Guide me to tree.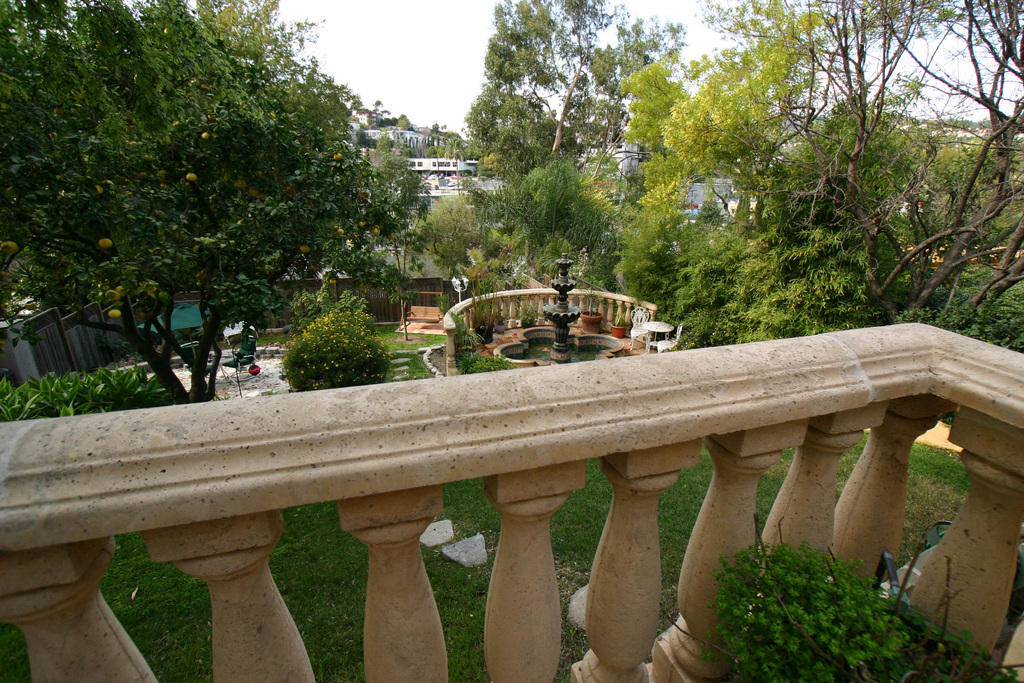
Guidance: locate(512, 158, 616, 253).
